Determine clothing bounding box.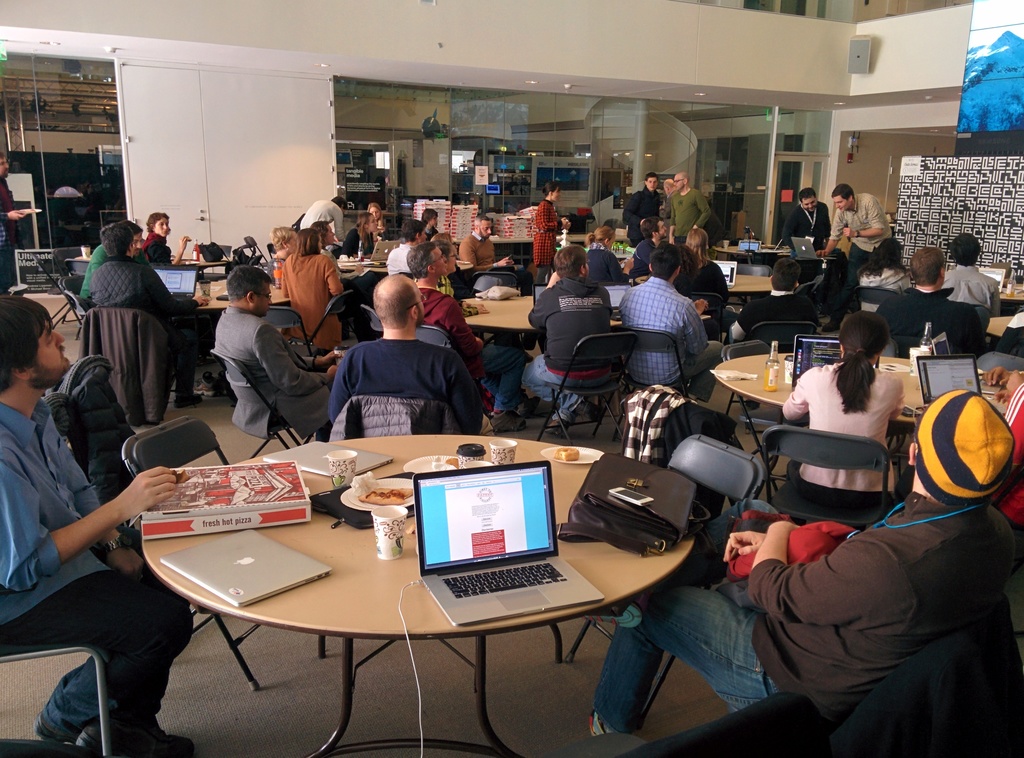
Determined: [520, 277, 617, 410].
